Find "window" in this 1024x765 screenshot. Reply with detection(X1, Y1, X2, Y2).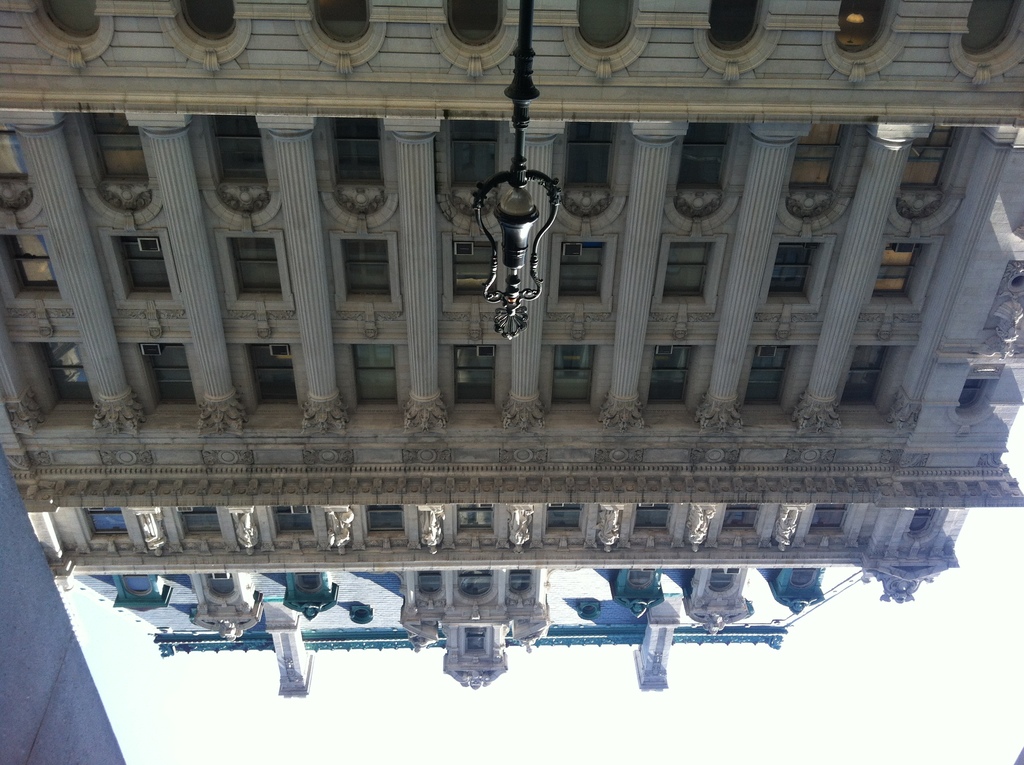
detection(111, 236, 175, 308).
